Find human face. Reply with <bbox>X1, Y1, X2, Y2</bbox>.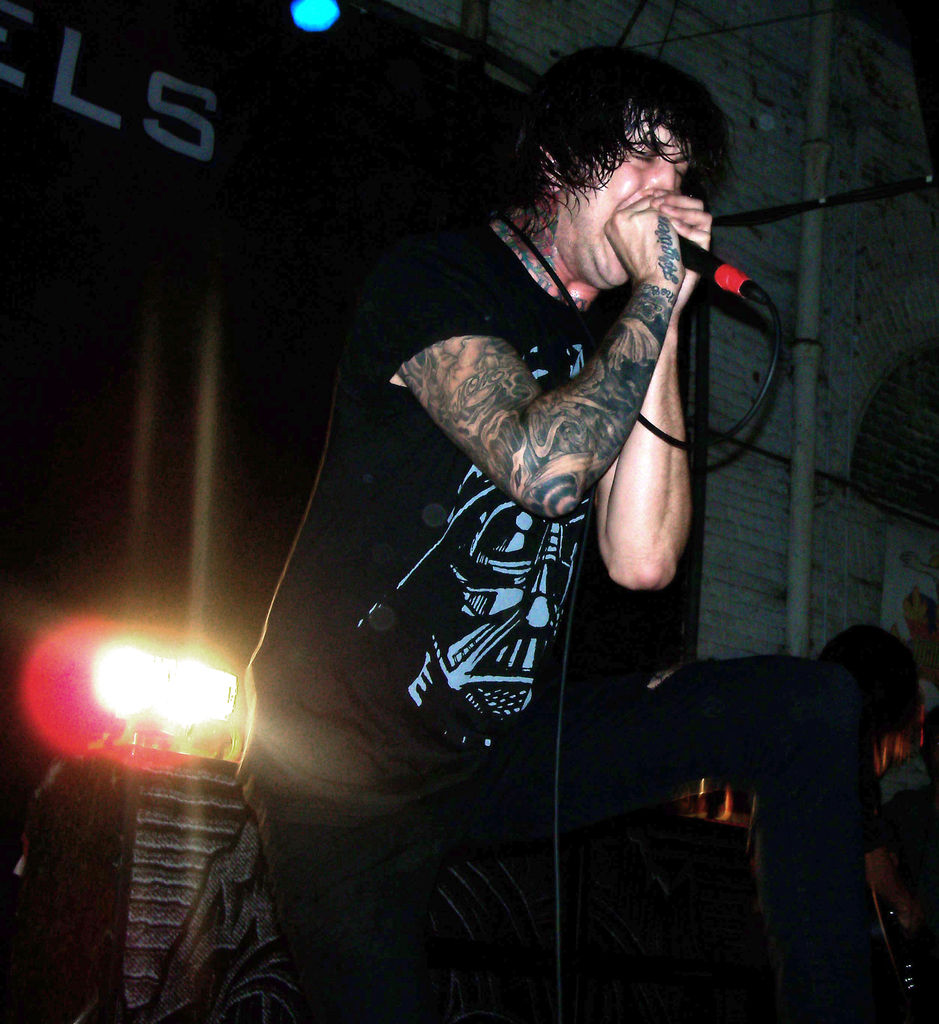
<bbox>543, 113, 685, 302</bbox>.
